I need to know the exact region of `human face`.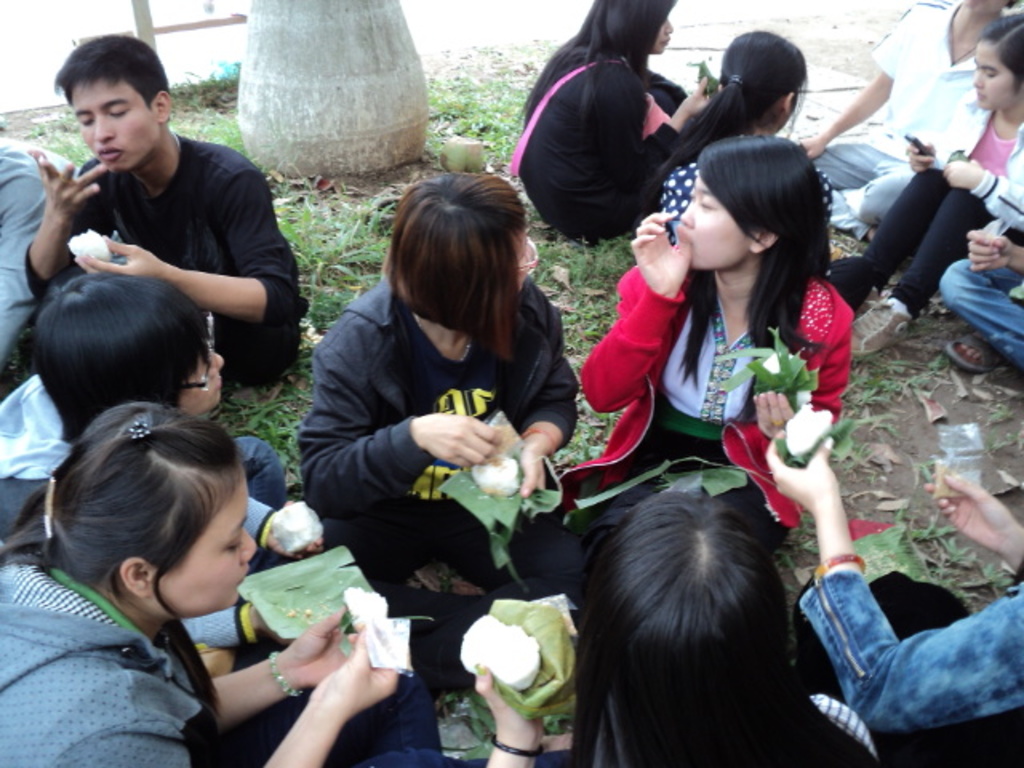
Region: x1=160, y1=469, x2=261, y2=621.
